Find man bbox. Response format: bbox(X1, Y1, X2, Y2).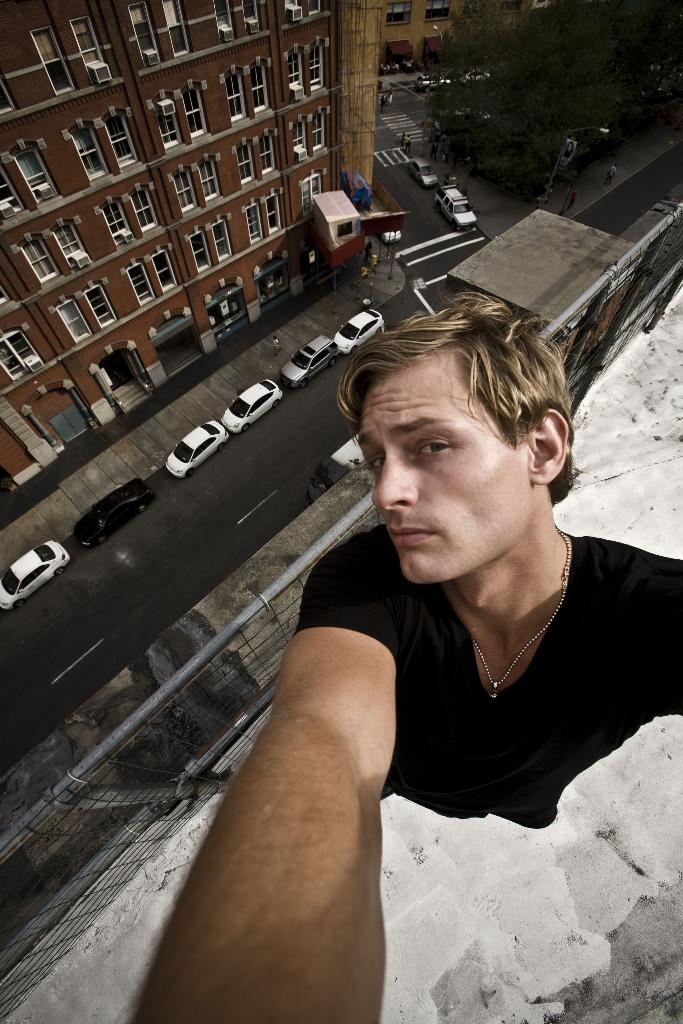
bbox(197, 270, 677, 940).
